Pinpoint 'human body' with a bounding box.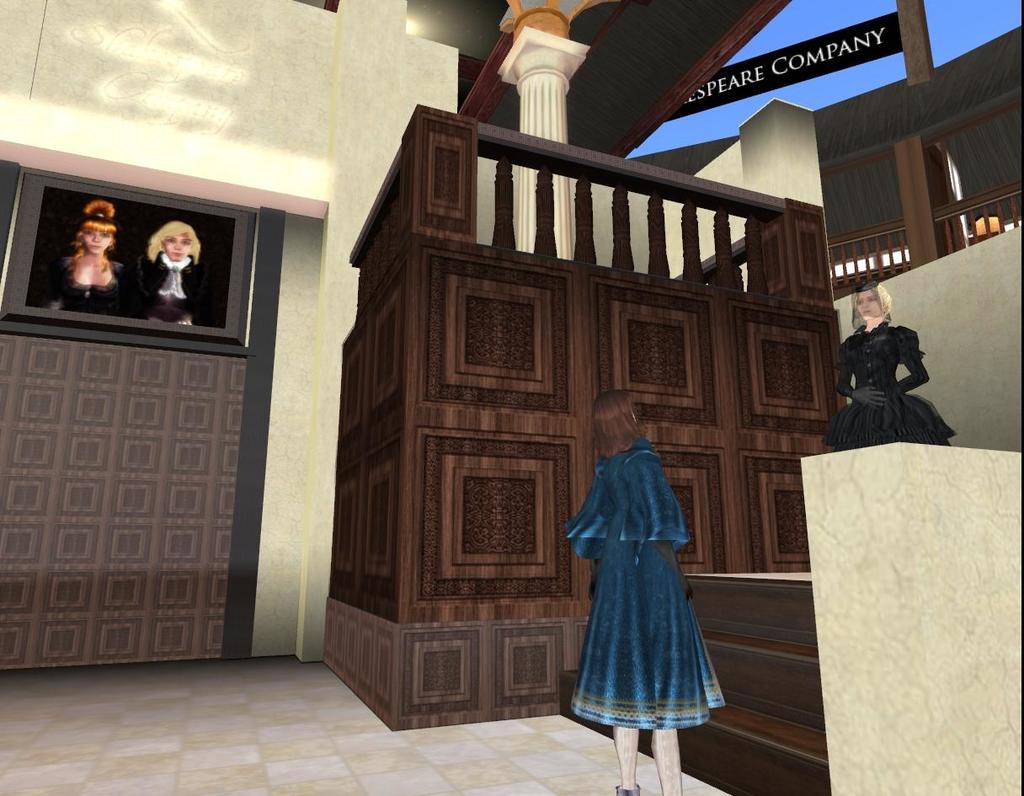
(left=823, top=322, right=948, bottom=456).
